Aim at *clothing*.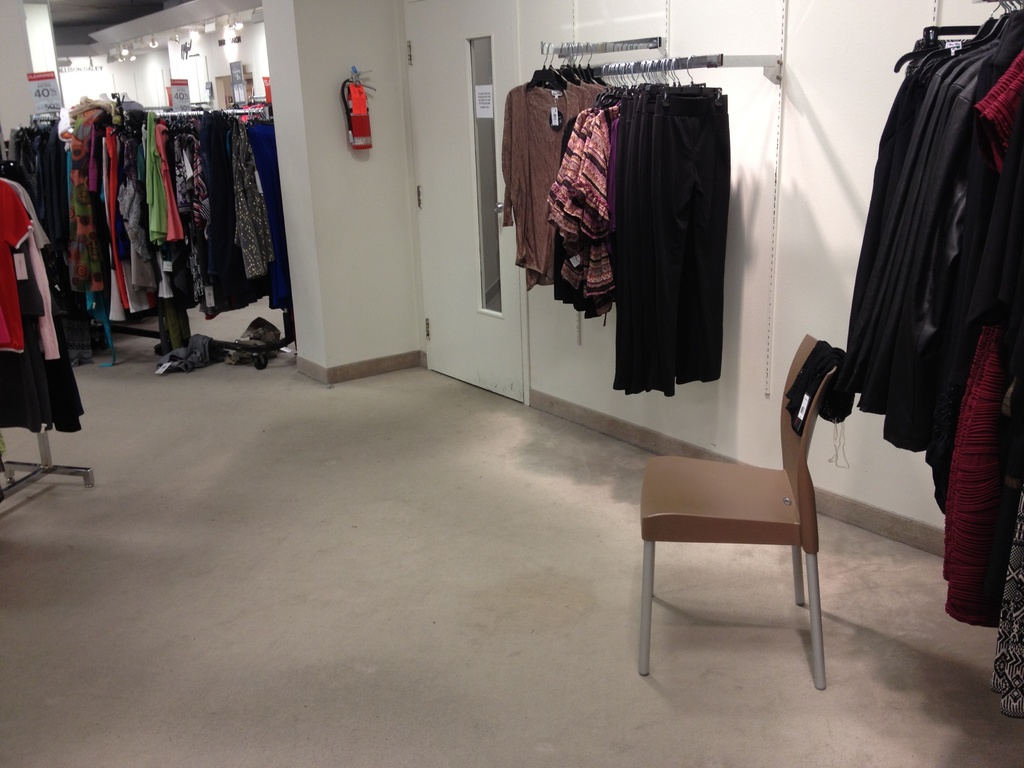
Aimed at locate(648, 84, 733, 406).
